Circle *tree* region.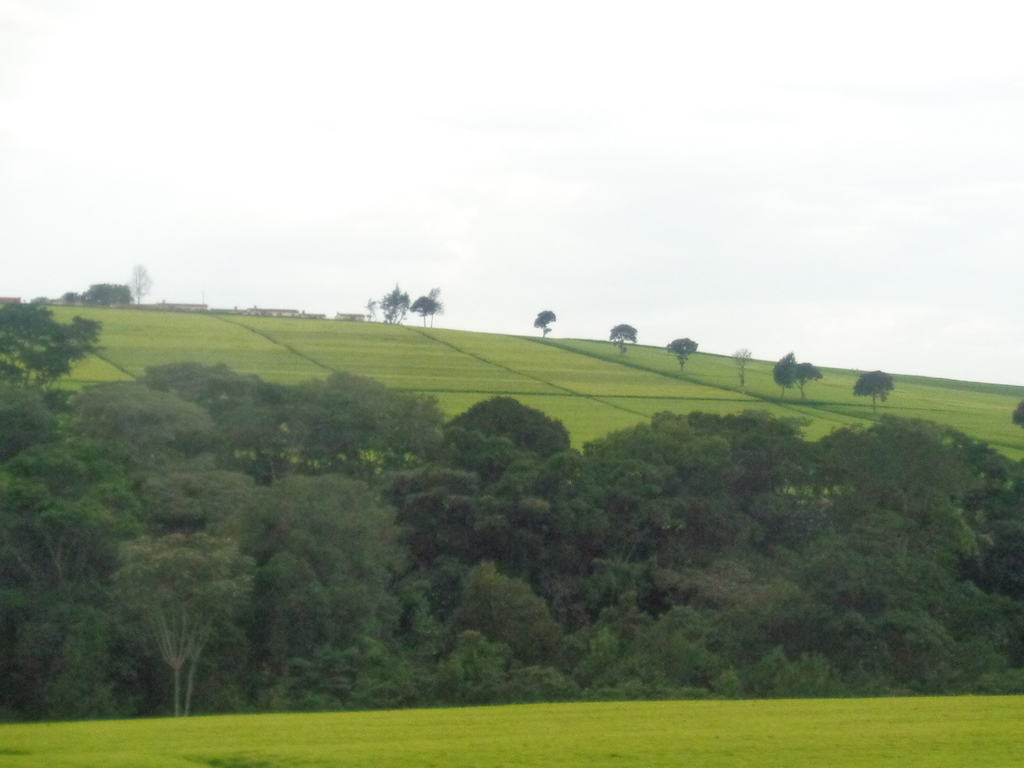
Region: 8,269,115,425.
